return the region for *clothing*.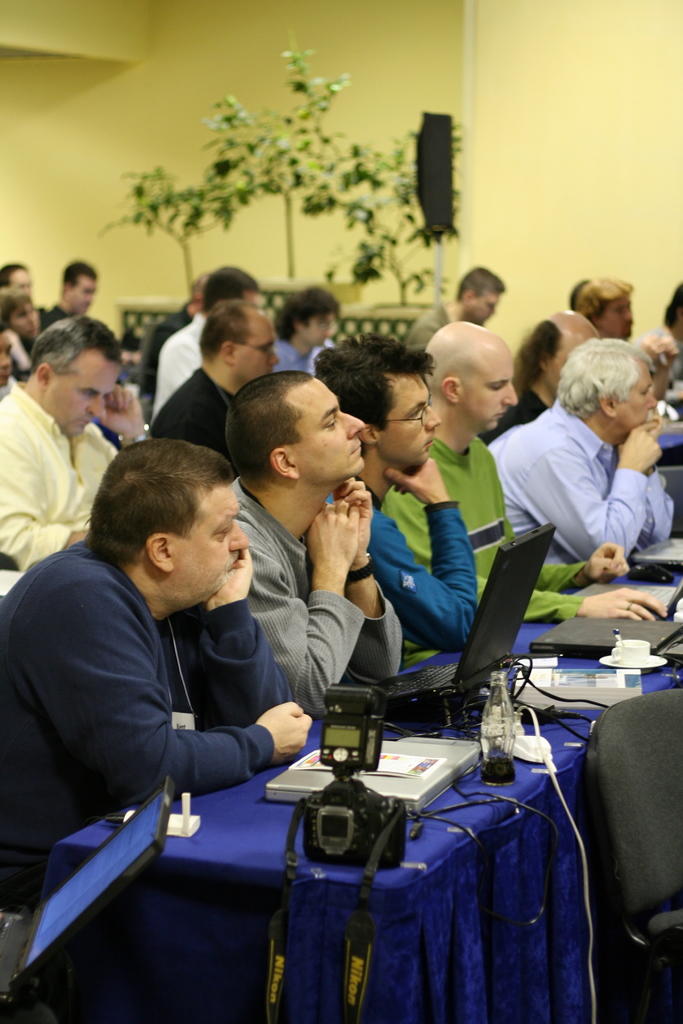
bbox=[479, 383, 542, 450].
